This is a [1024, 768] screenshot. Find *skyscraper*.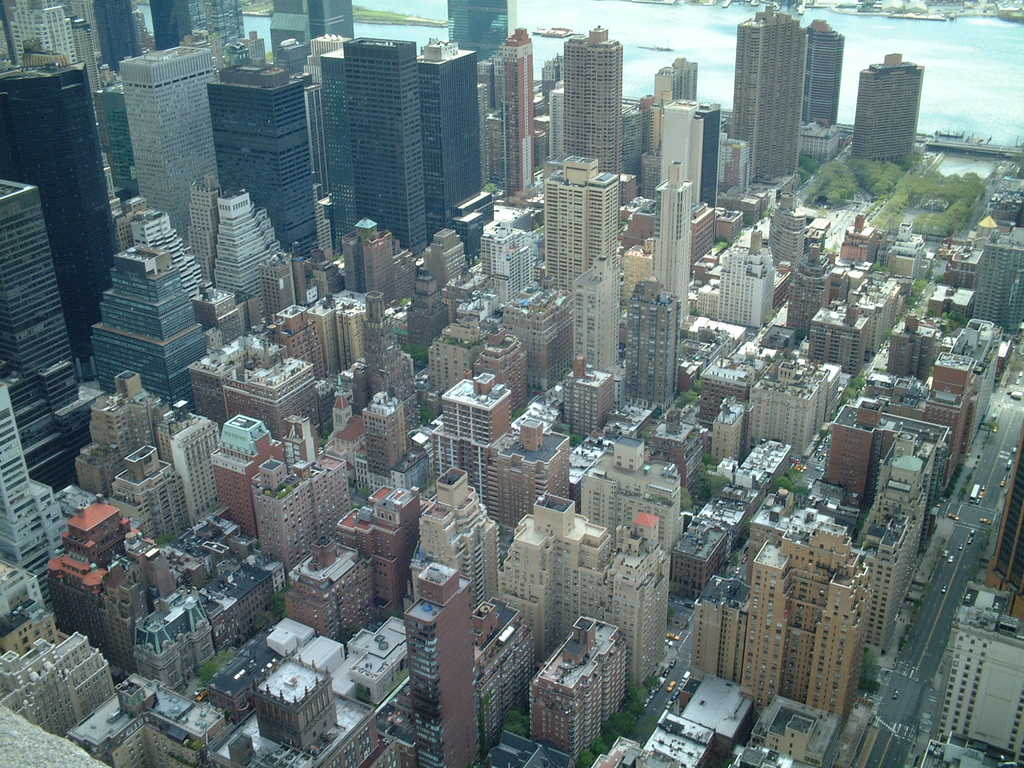
Bounding box: (854, 49, 925, 172).
